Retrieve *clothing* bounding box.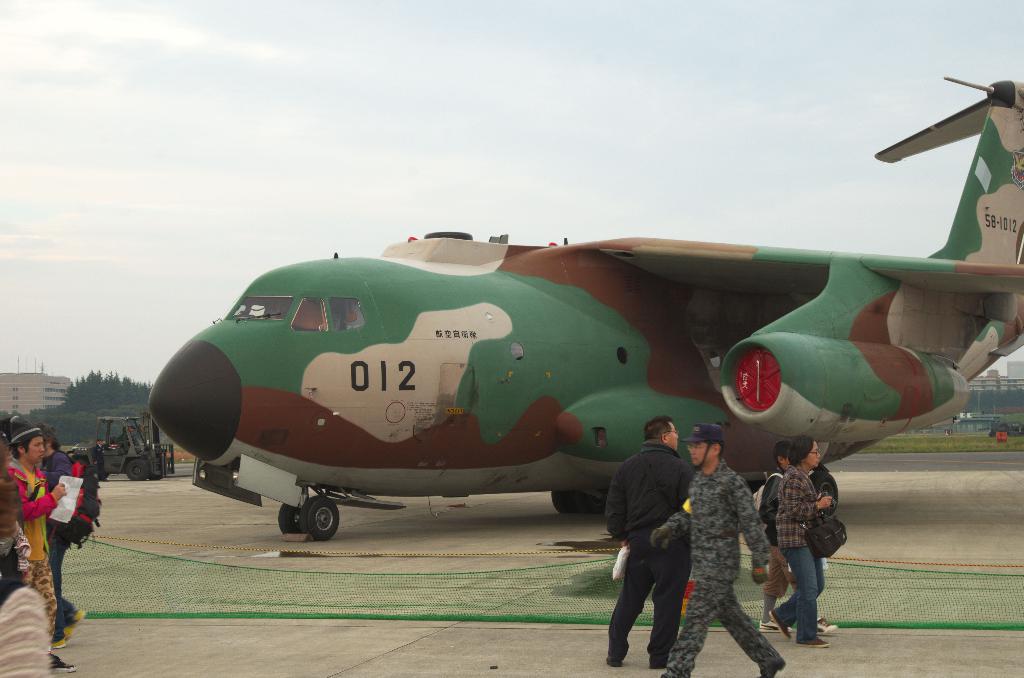
Bounding box: {"x1": 659, "y1": 456, "x2": 780, "y2": 676}.
